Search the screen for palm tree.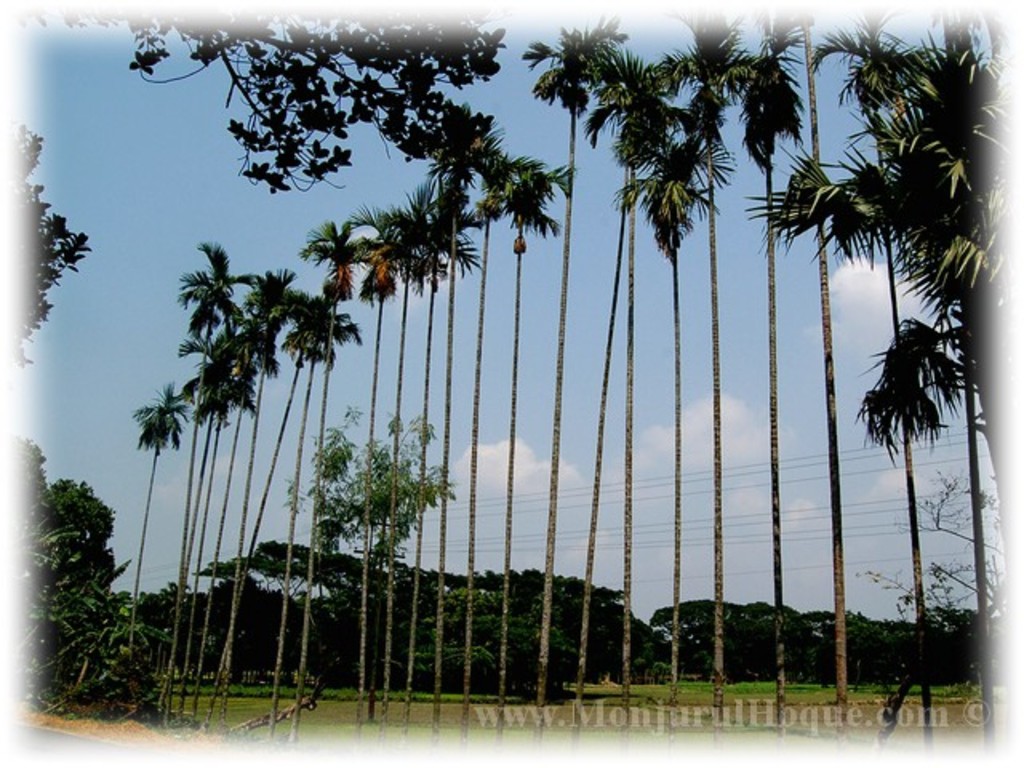
Found at region(387, 173, 454, 680).
